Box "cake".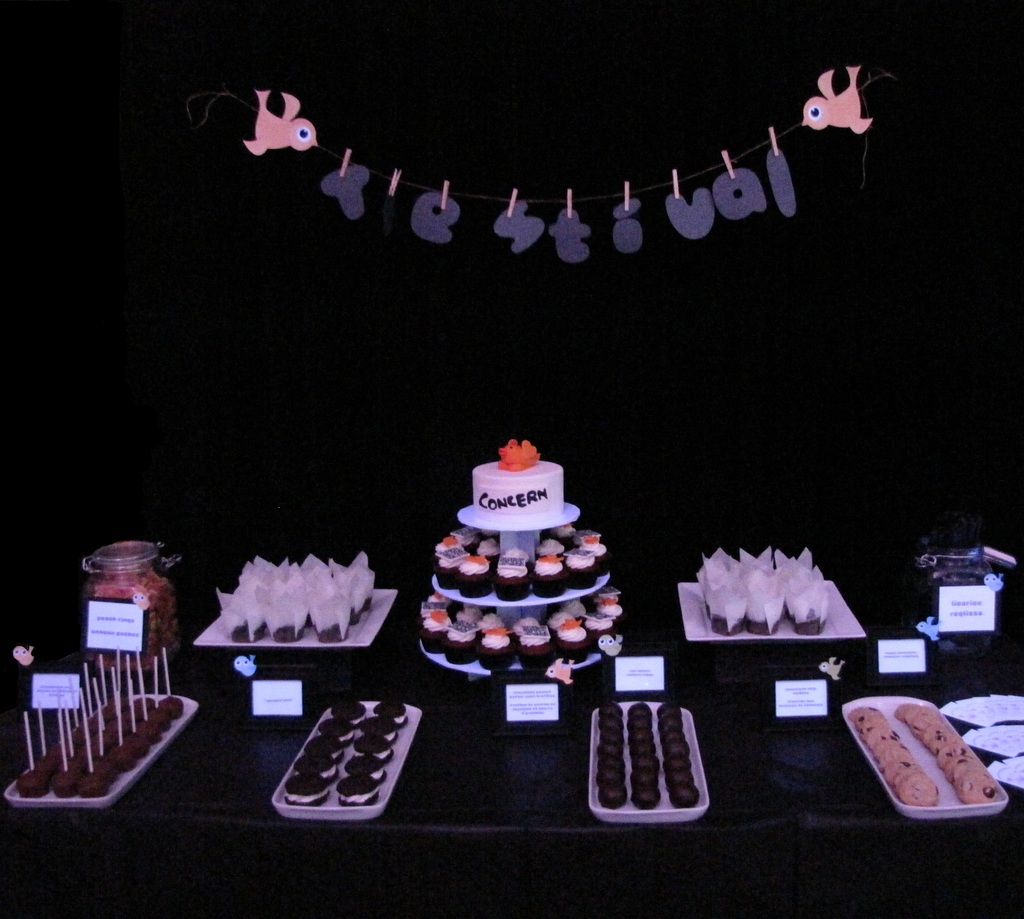
(470,440,568,511).
